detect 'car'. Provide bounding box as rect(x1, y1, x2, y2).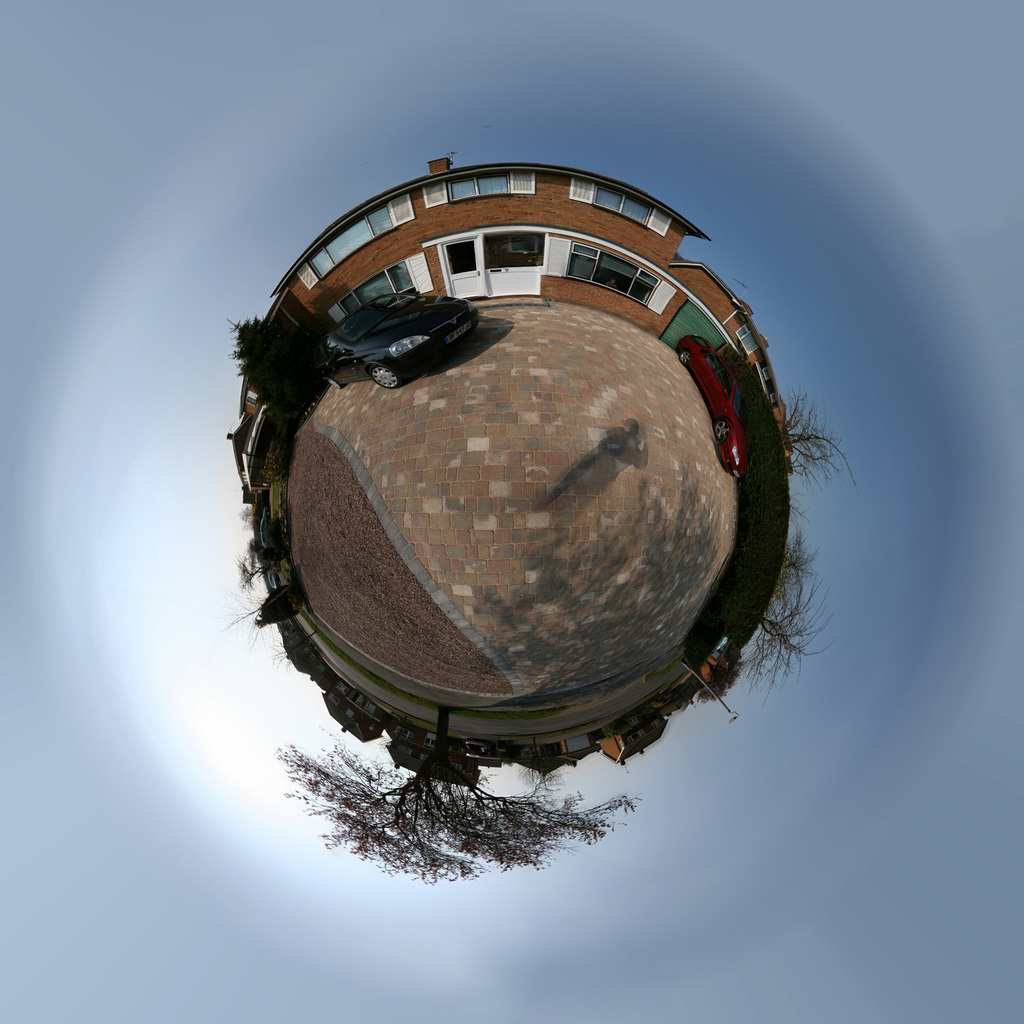
rect(678, 330, 753, 478).
